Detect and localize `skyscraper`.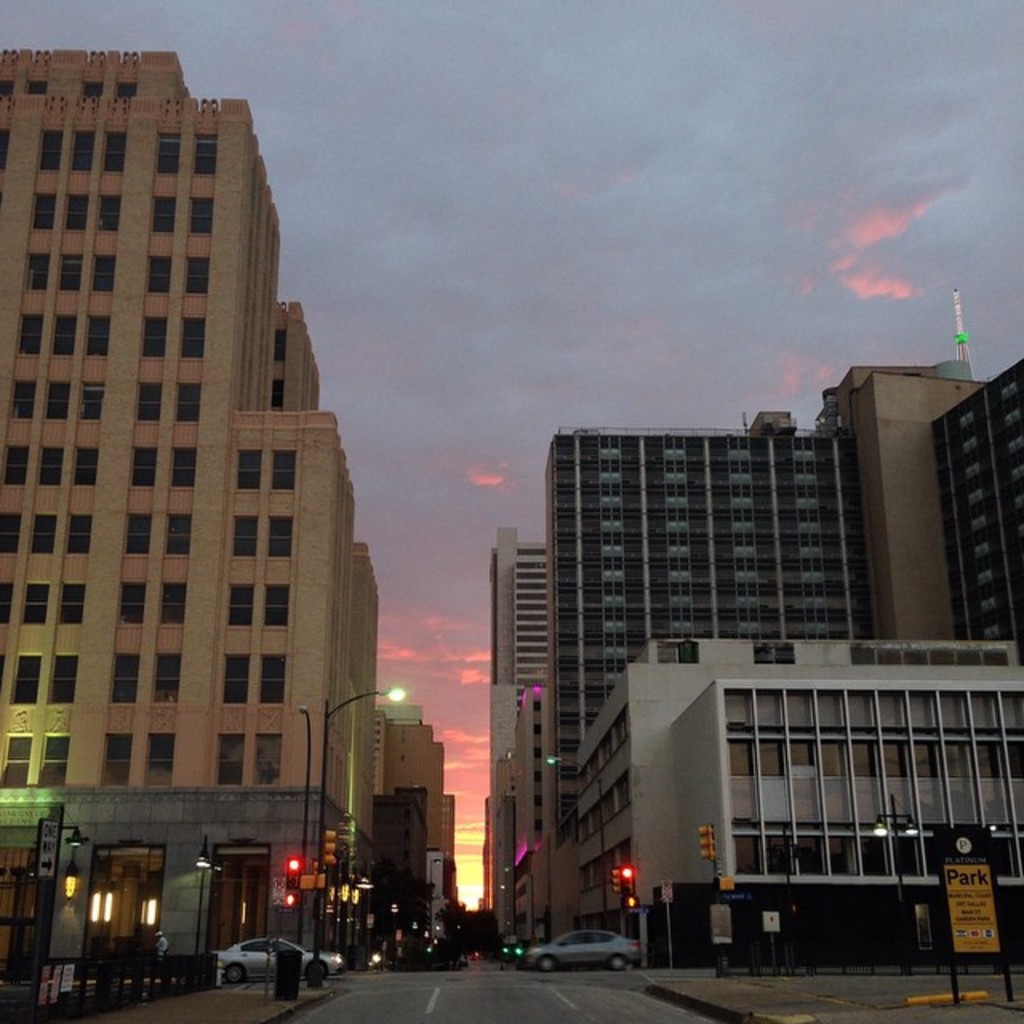
Localized at {"x1": 0, "y1": 48, "x2": 389, "y2": 968}.
